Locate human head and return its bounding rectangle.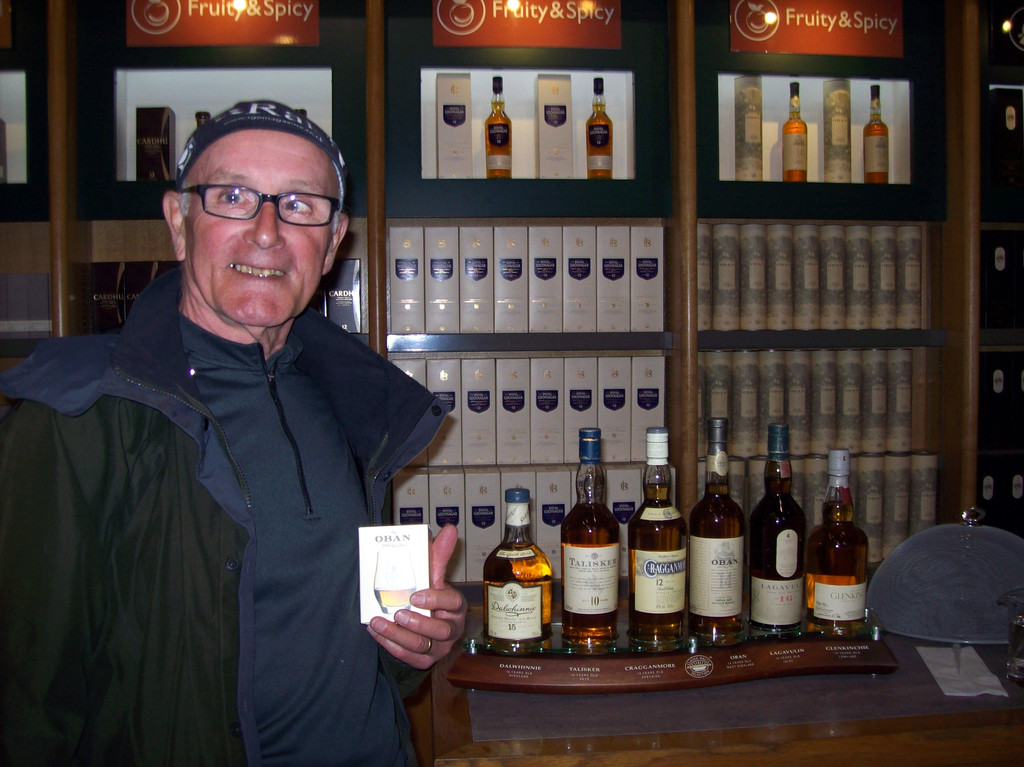
x1=150 y1=93 x2=347 y2=309.
